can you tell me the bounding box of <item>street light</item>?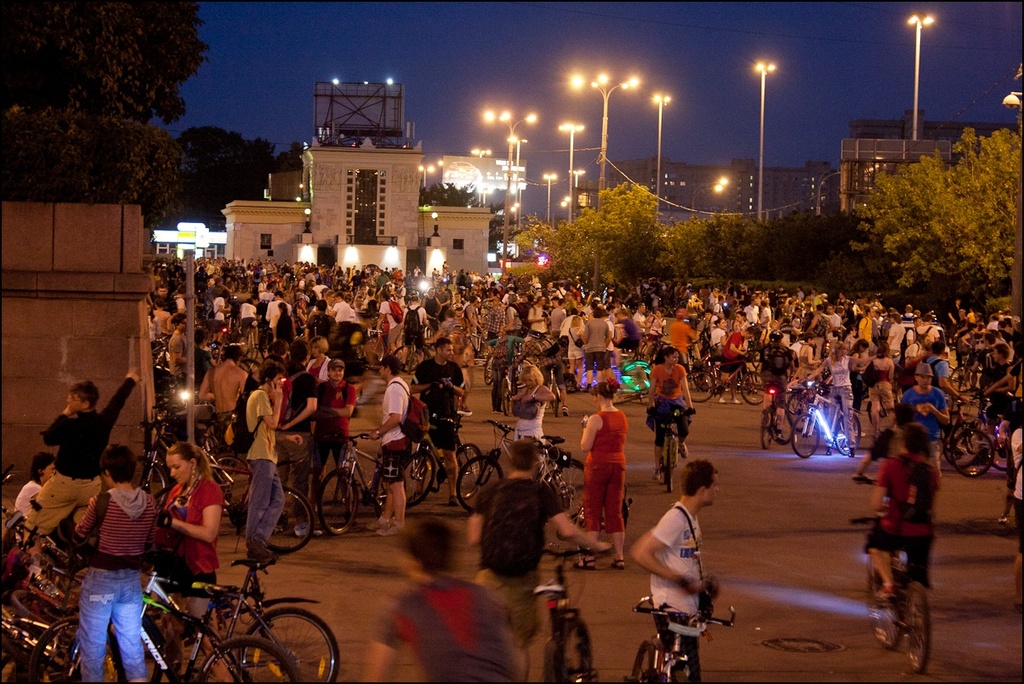
x1=567 y1=170 x2=587 y2=190.
